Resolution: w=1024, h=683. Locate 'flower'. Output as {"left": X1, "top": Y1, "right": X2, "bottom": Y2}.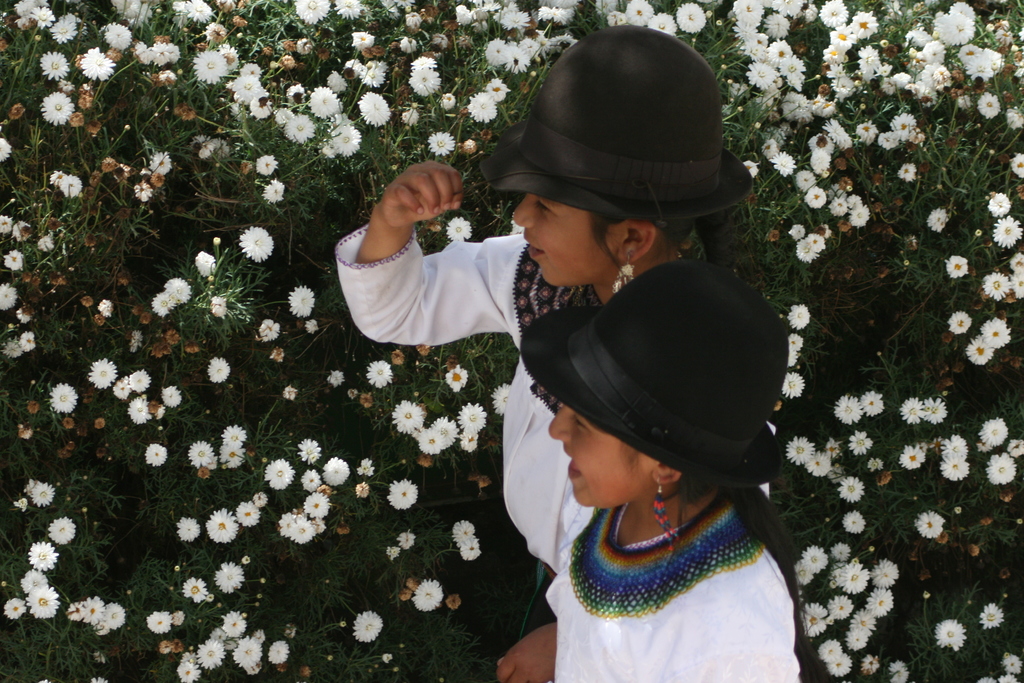
{"left": 239, "top": 497, "right": 260, "bottom": 527}.
